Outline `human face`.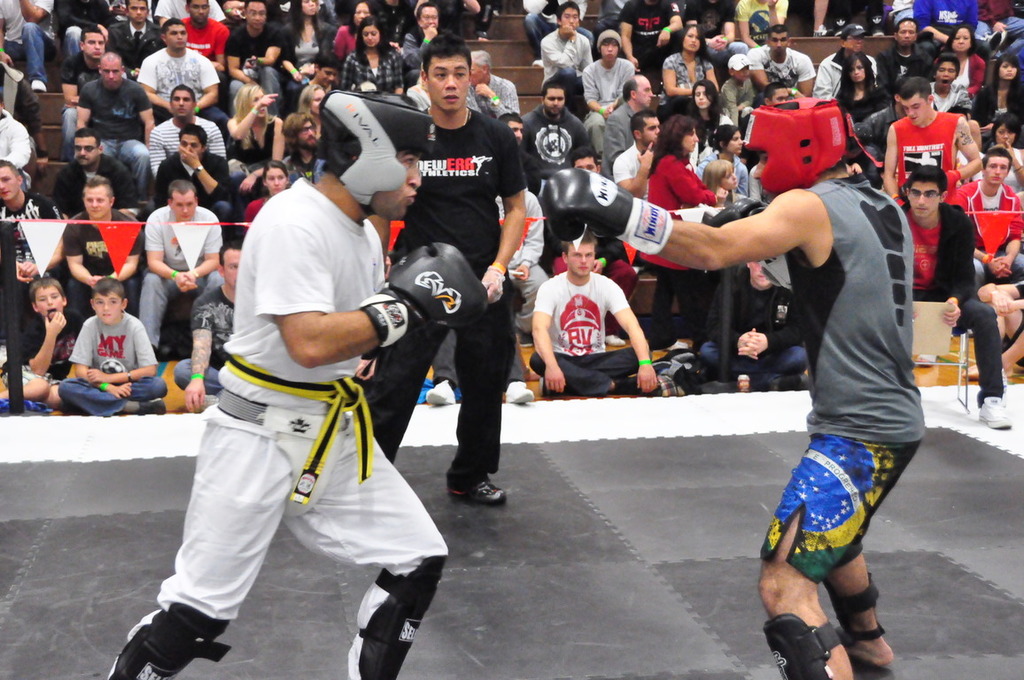
Outline: locate(846, 33, 865, 56).
